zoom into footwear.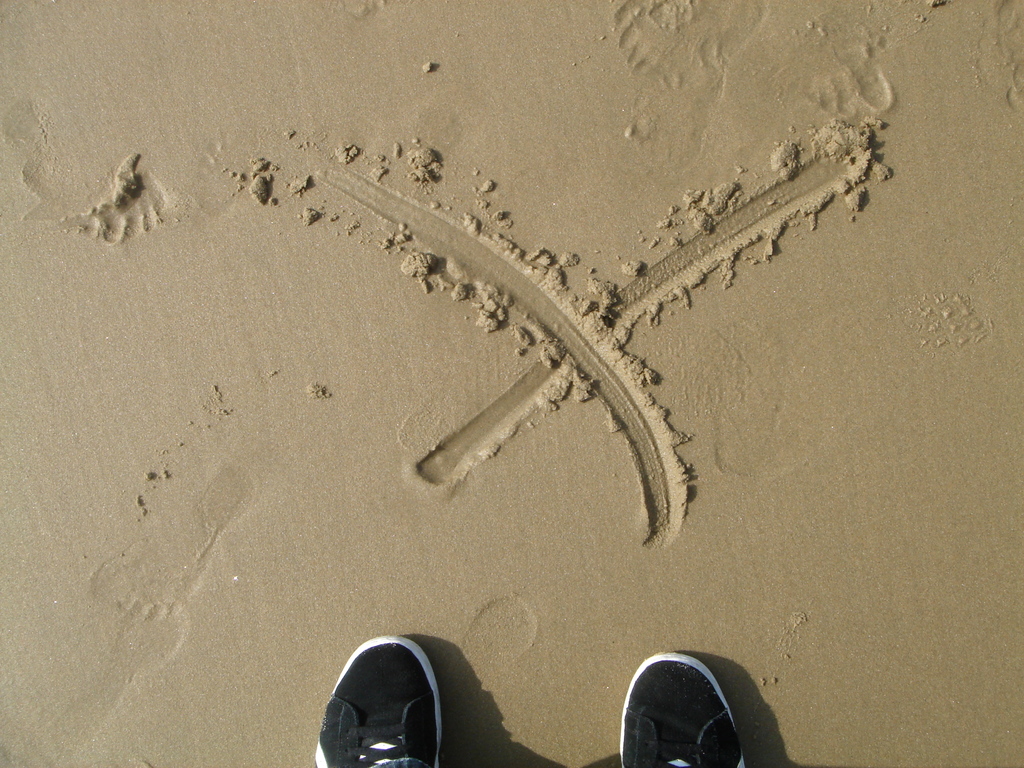
Zoom target: [x1=314, y1=634, x2=444, y2=767].
